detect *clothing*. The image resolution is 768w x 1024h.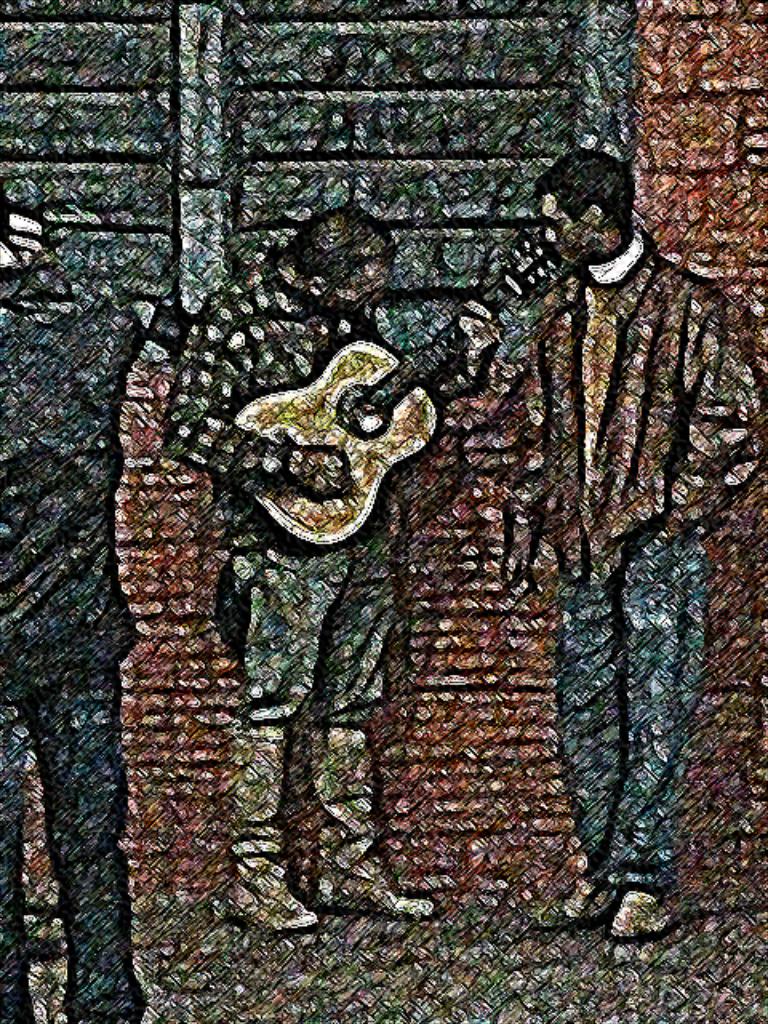
{"left": 160, "top": 259, "right": 499, "bottom": 736}.
